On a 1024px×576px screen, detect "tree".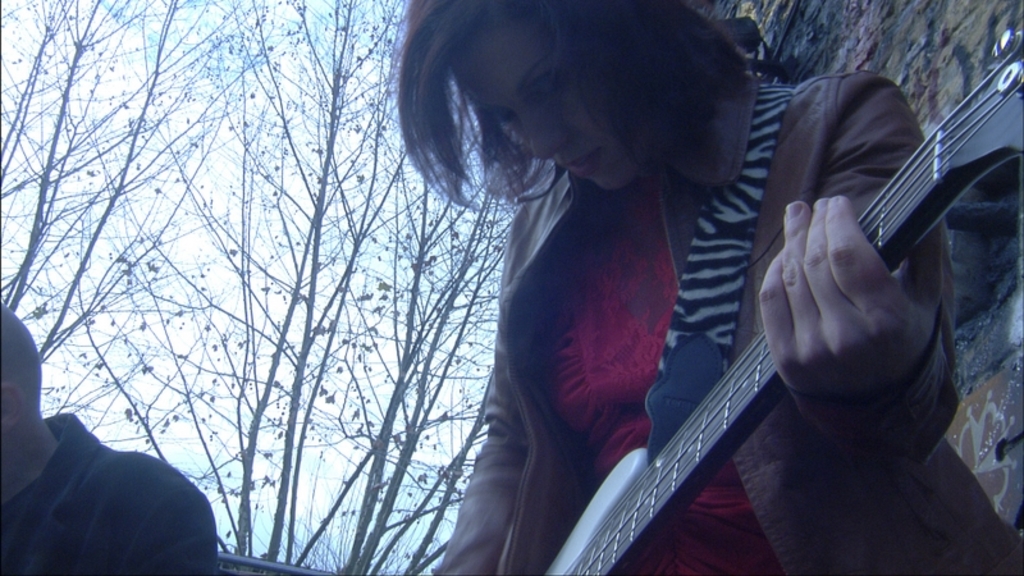
Rect(76, 0, 814, 566).
